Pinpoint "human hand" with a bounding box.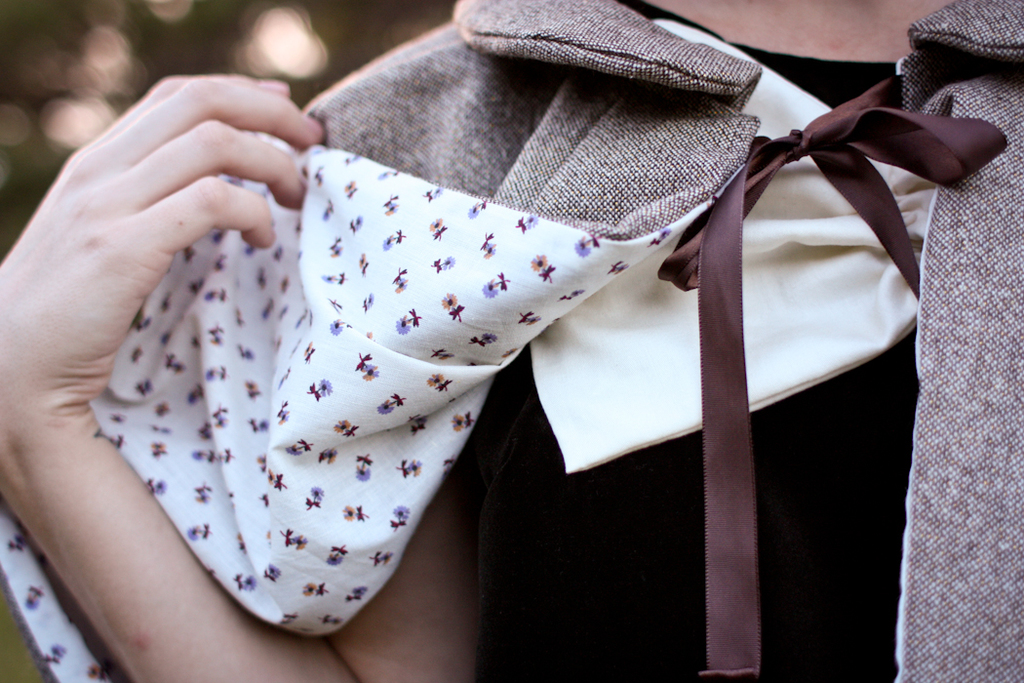
(7, 47, 335, 364).
